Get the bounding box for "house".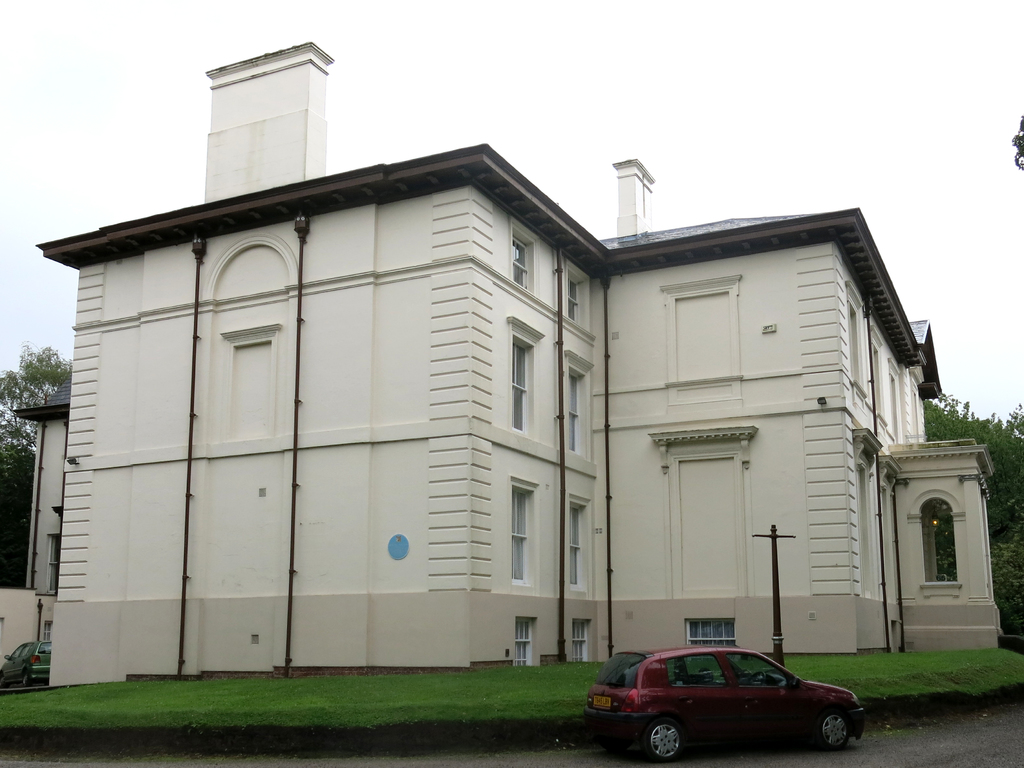
[6, 43, 1004, 687].
